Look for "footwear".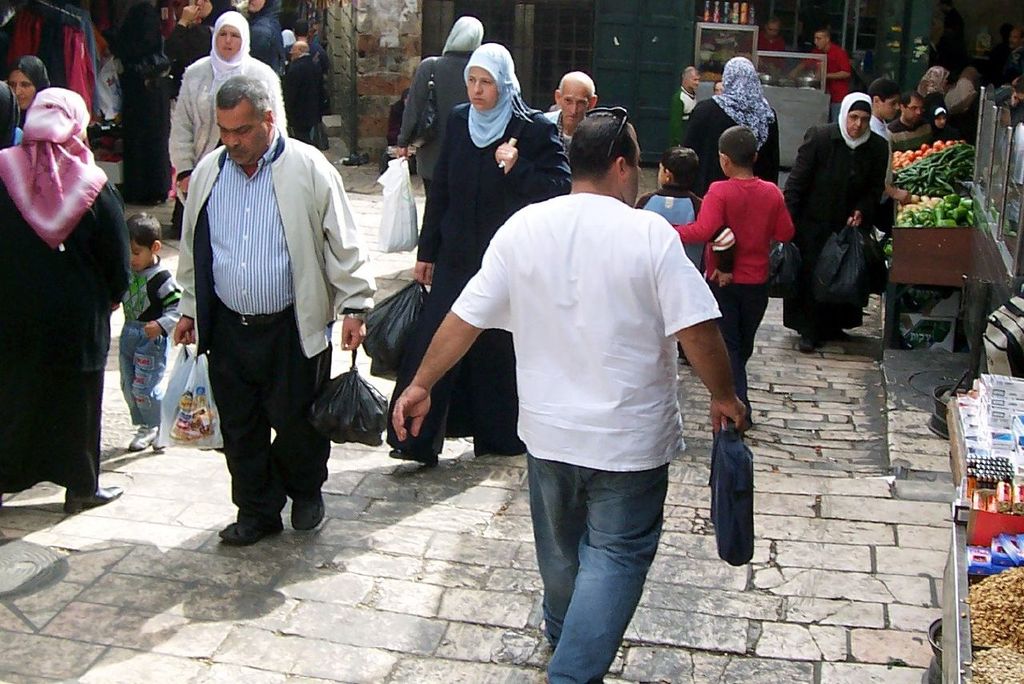
Found: (64,483,123,511).
